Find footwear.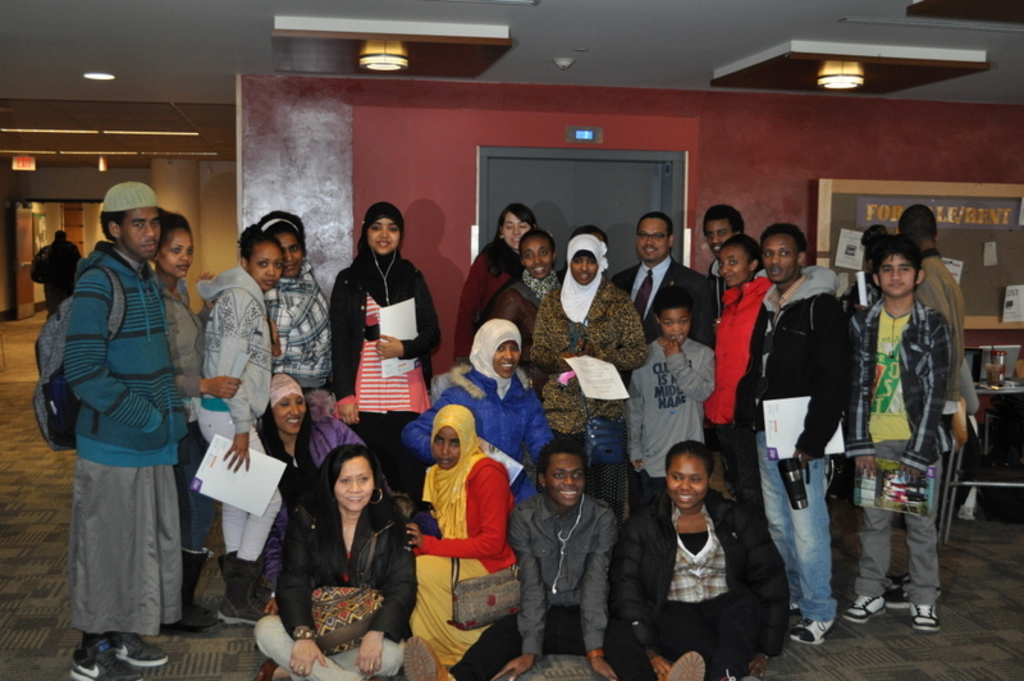
box(660, 650, 704, 680).
